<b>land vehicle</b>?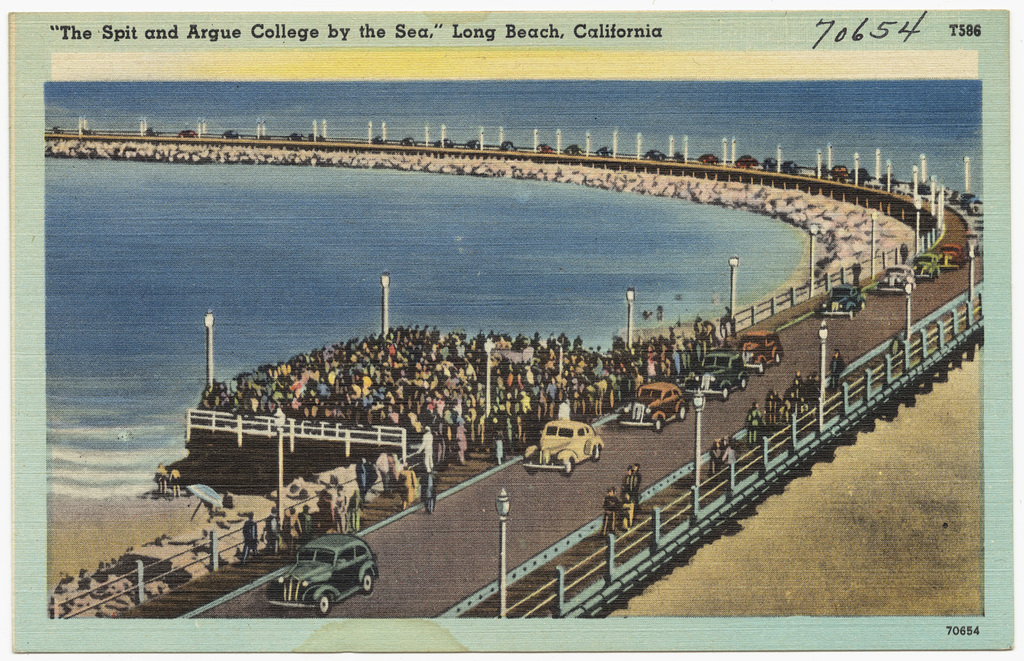
box=[438, 143, 451, 147]
